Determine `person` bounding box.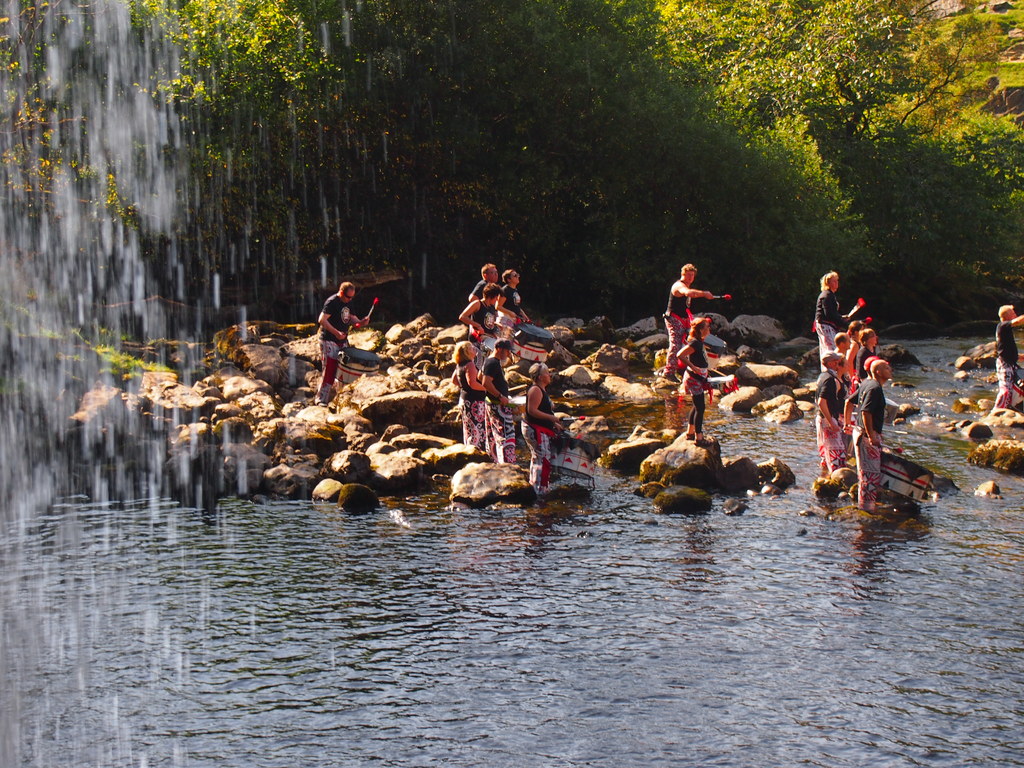
Determined: x1=452 y1=340 x2=492 y2=456.
